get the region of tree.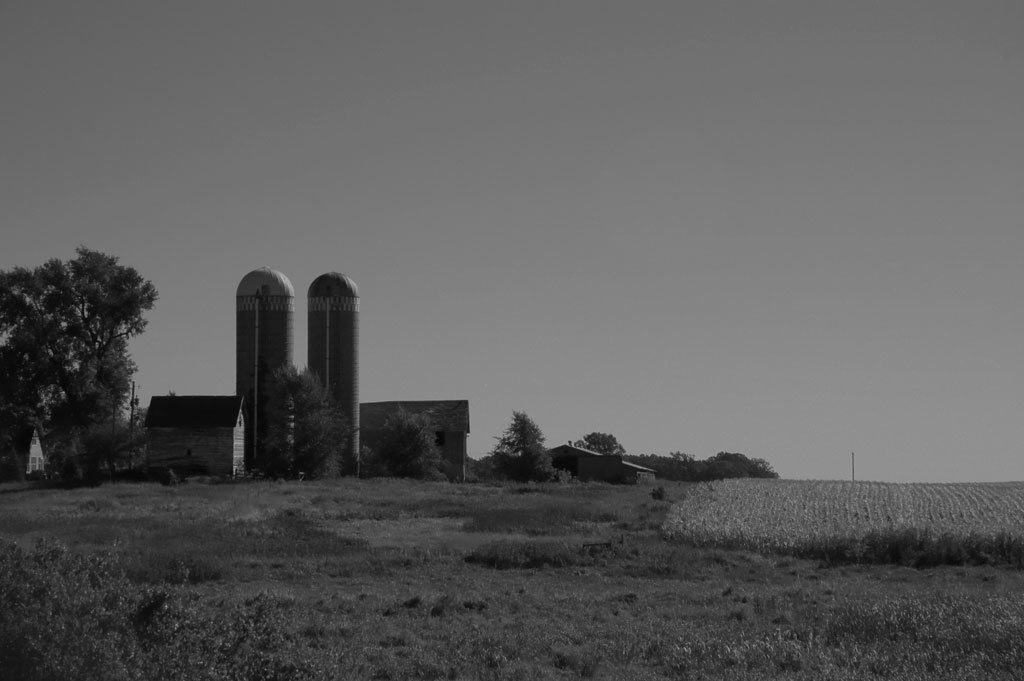
bbox=[482, 410, 554, 478].
